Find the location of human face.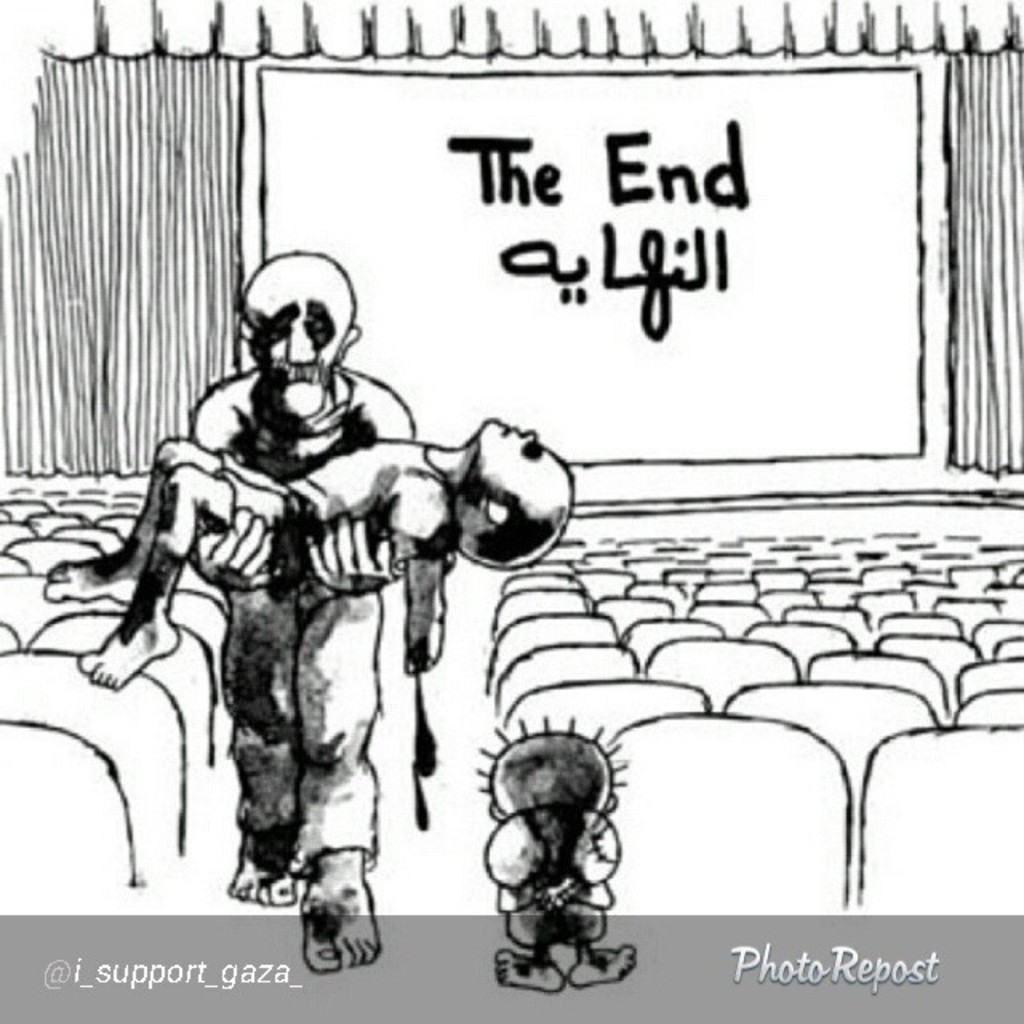
Location: <box>467,411,573,509</box>.
